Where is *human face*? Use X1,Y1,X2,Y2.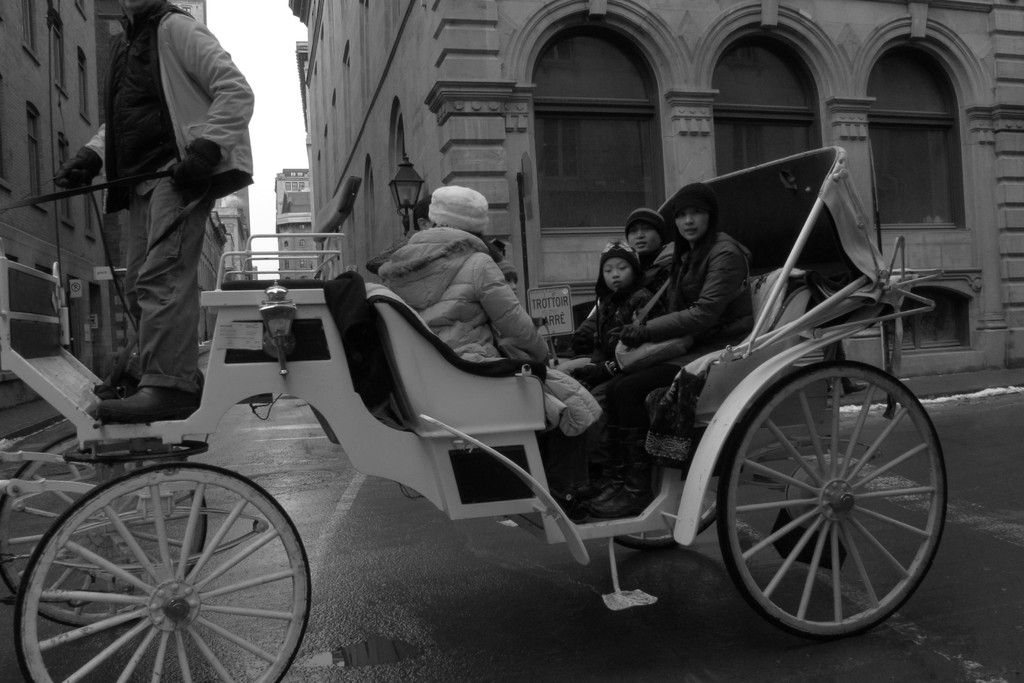
509,273,518,290.
